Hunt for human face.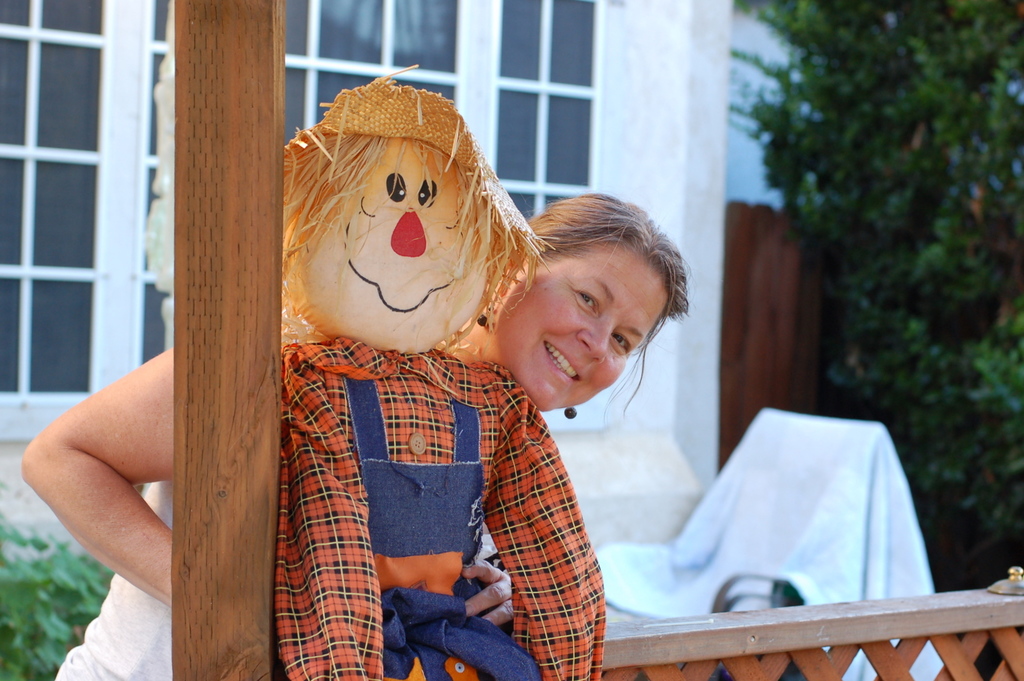
Hunted down at bbox=[496, 243, 666, 415].
